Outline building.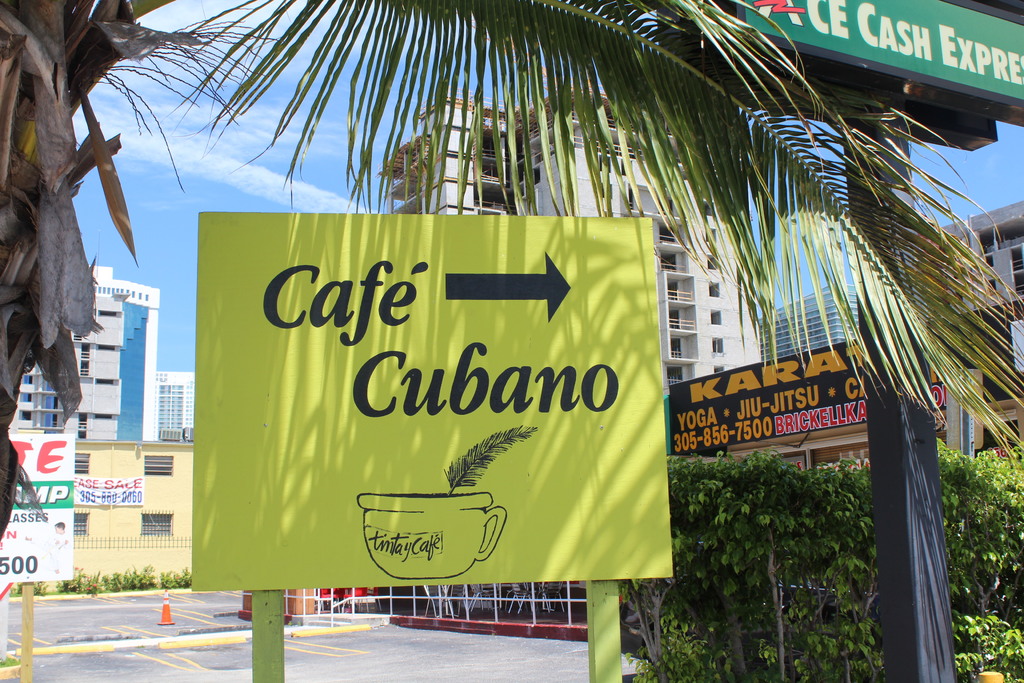
Outline: bbox=[765, 284, 869, 359].
